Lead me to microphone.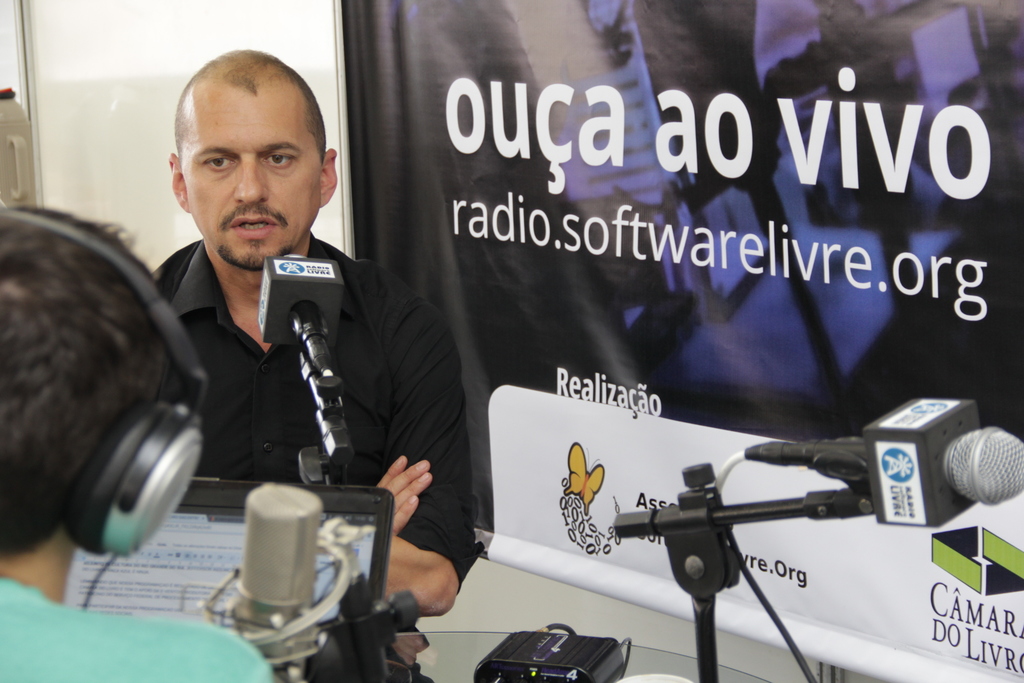
Lead to Rect(740, 395, 1023, 525).
